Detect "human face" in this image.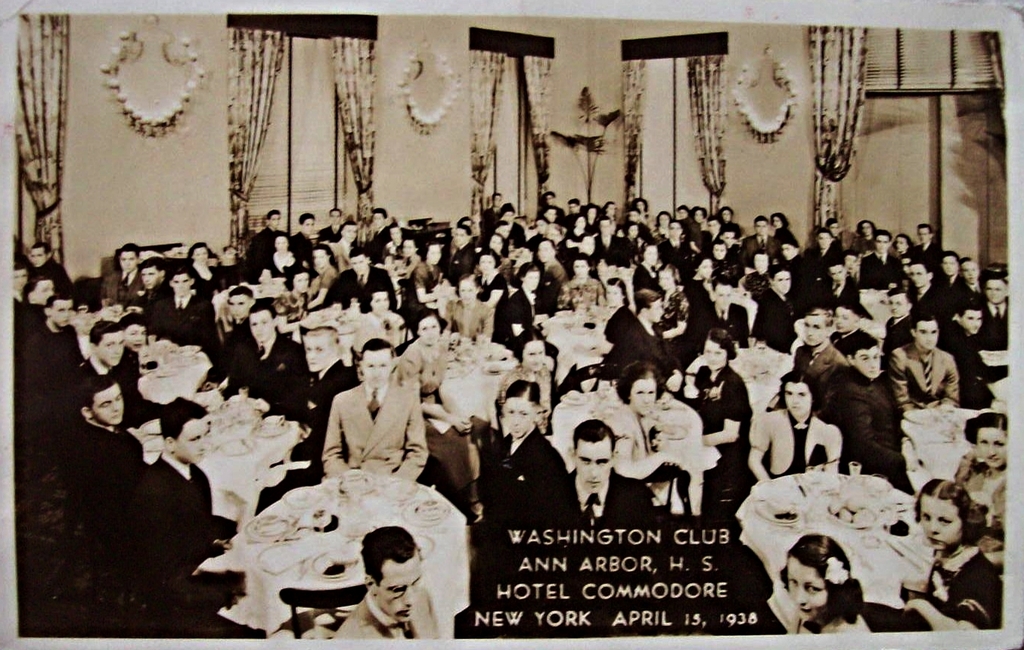
Detection: region(536, 238, 554, 262).
